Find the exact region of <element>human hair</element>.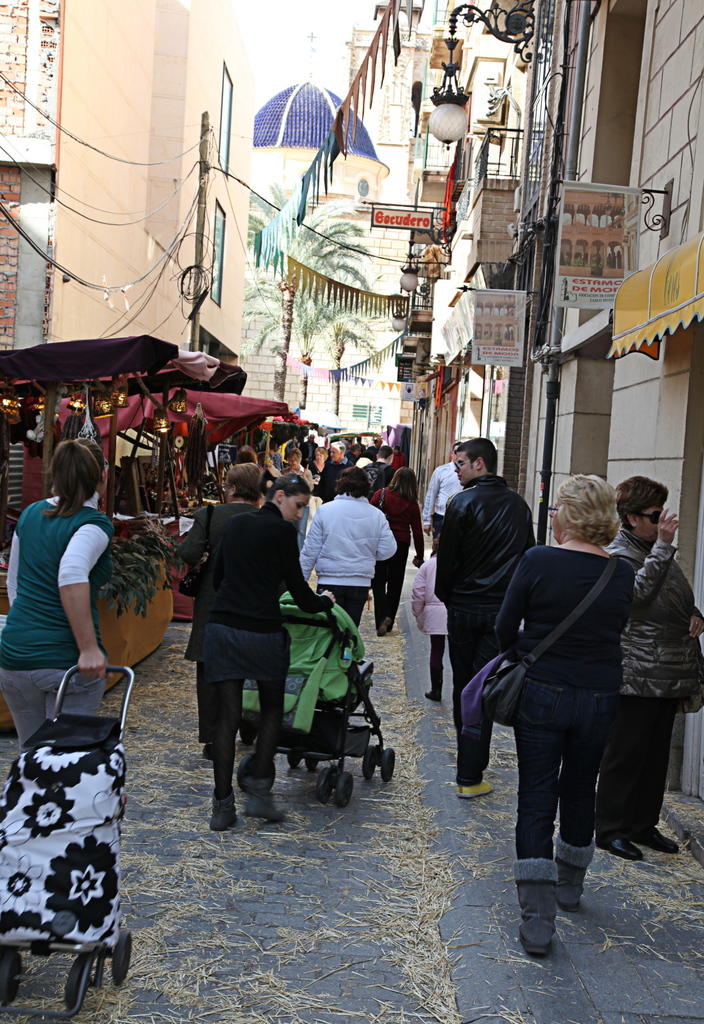
Exact region: (x1=317, y1=444, x2=331, y2=460).
